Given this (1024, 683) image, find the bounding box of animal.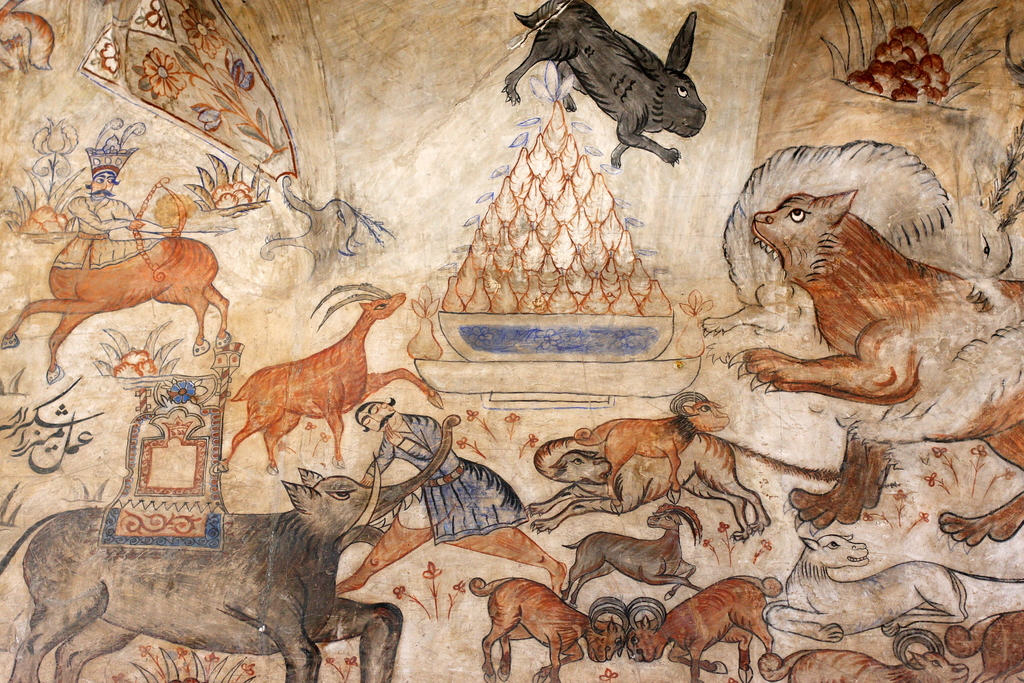
bbox(497, 0, 713, 164).
